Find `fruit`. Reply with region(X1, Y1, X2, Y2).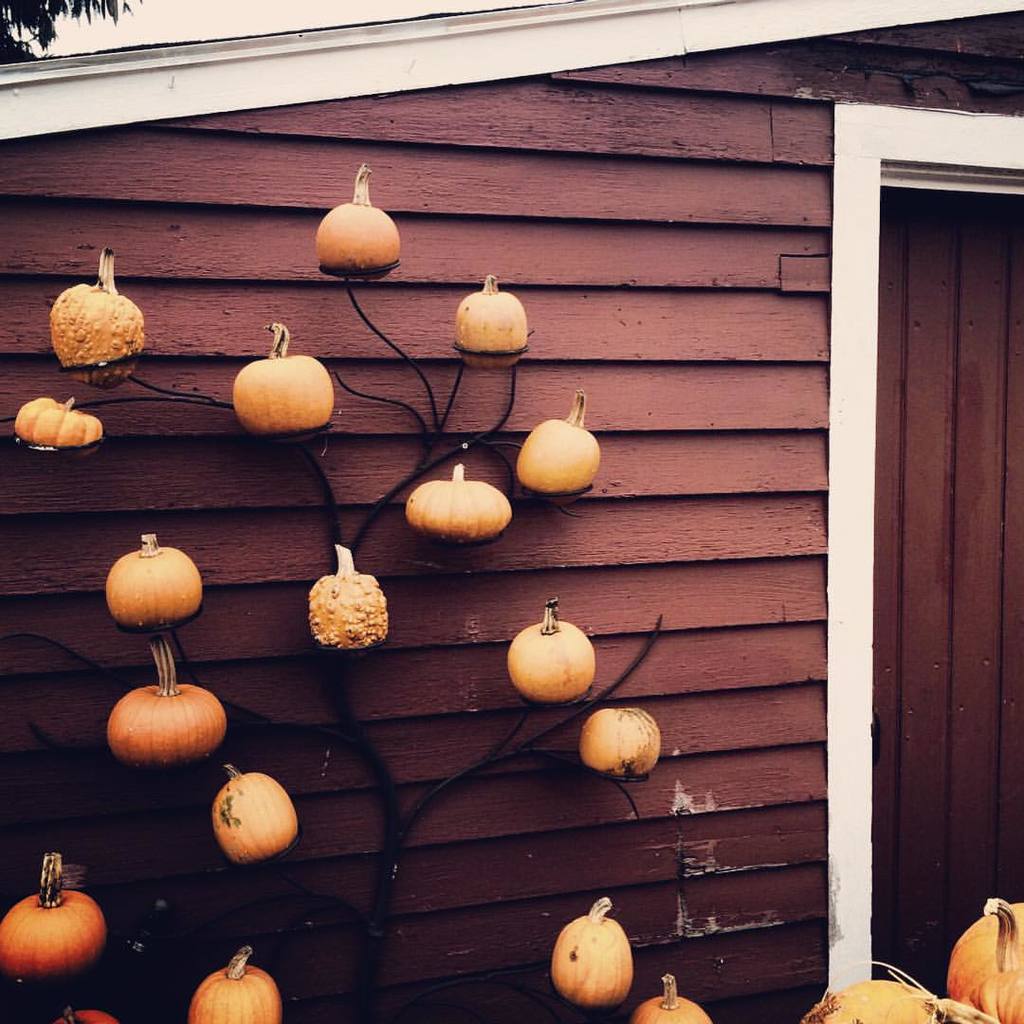
region(17, 393, 104, 456).
